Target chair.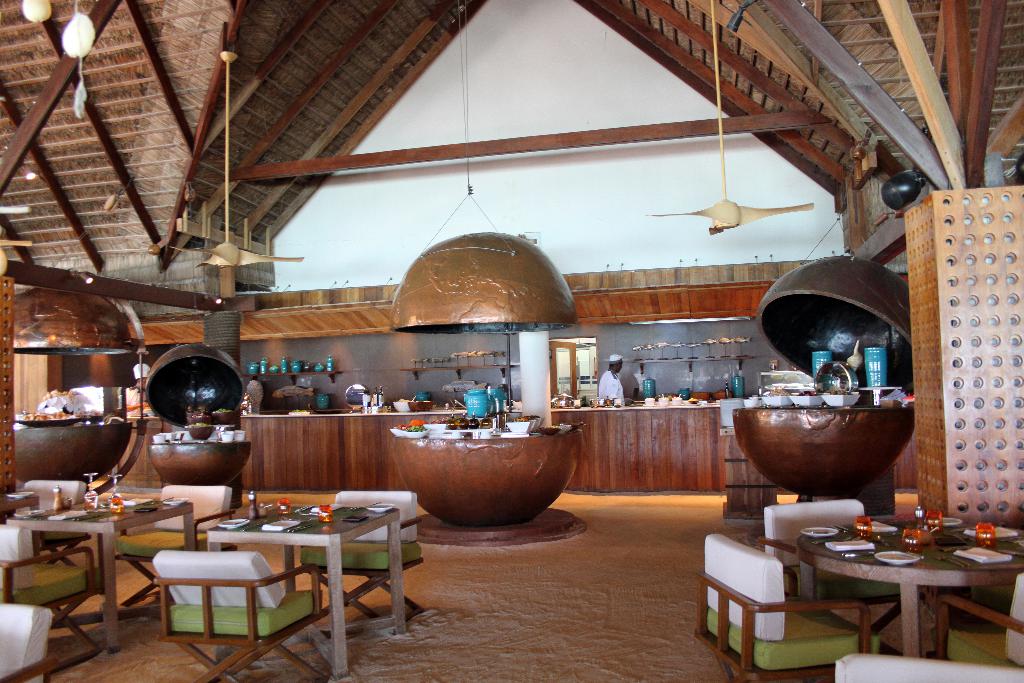
Target region: {"x1": 7, "y1": 469, "x2": 87, "y2": 594}.
